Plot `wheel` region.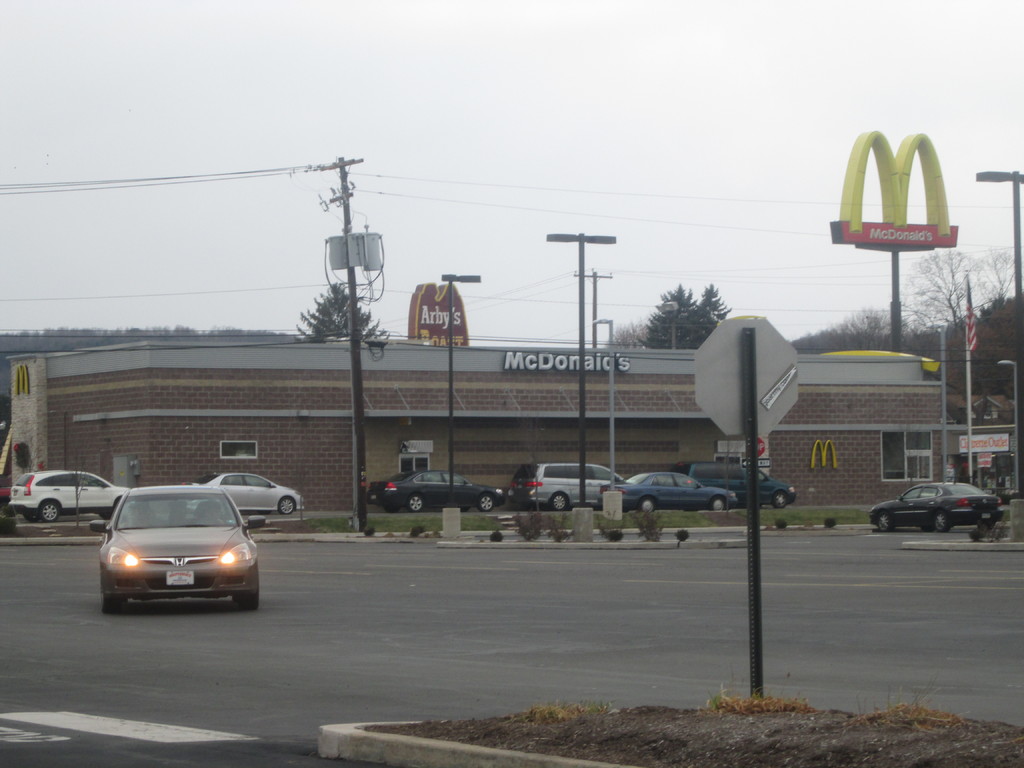
Plotted at box(934, 511, 952, 531).
